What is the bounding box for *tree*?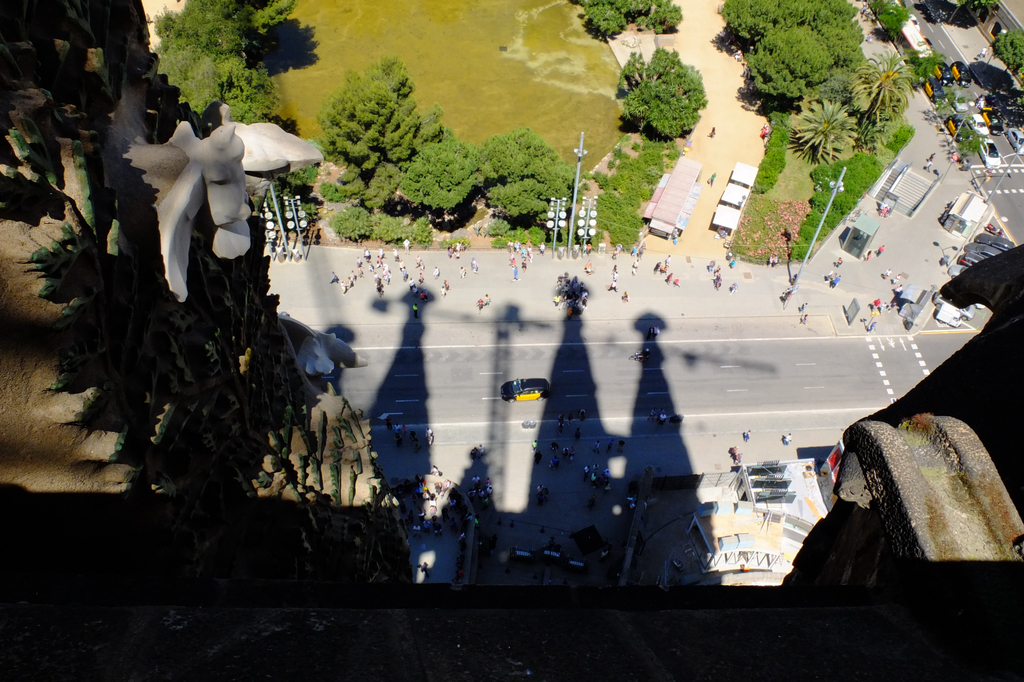
select_region(316, 54, 463, 230).
